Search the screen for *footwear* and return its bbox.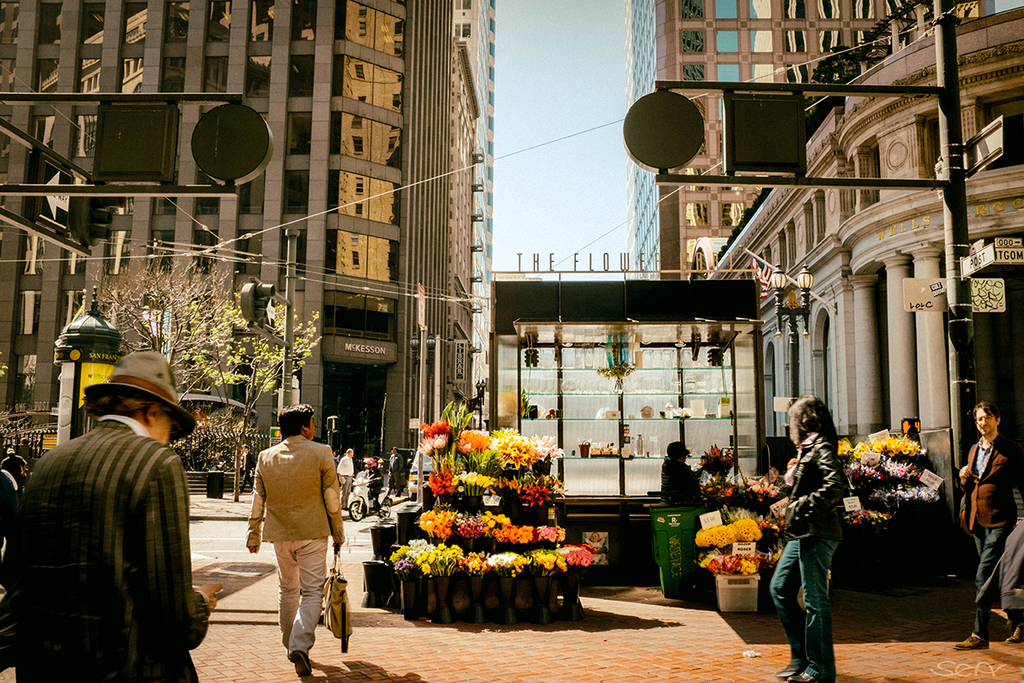
Found: <bbox>1005, 623, 1023, 644</bbox>.
